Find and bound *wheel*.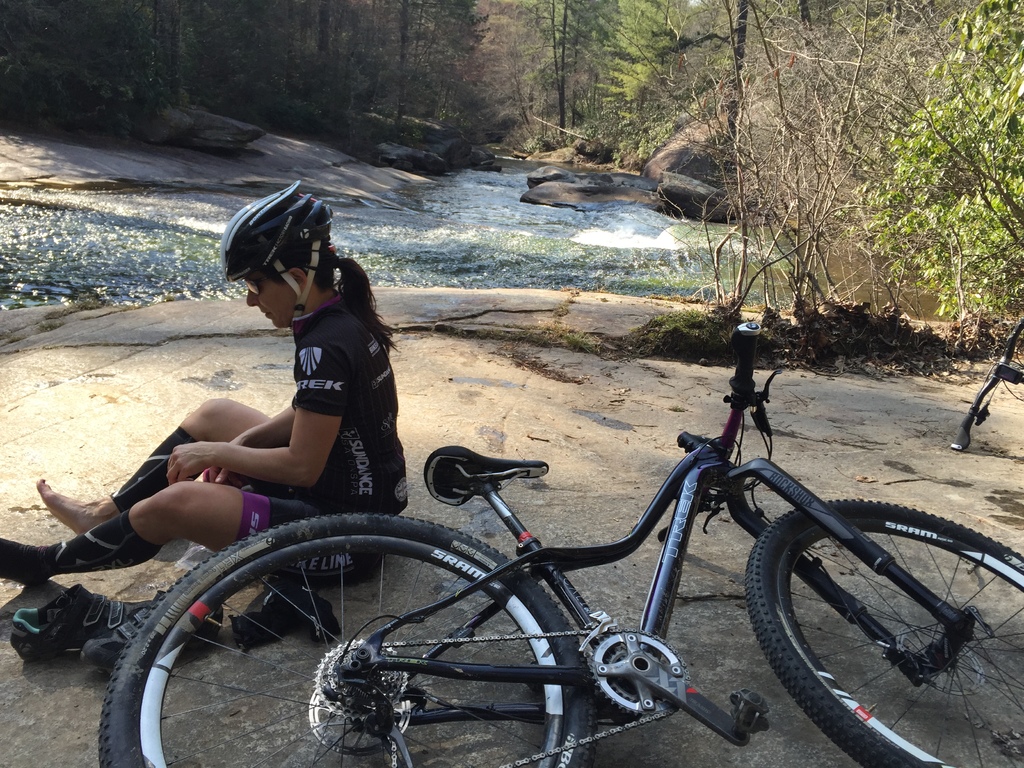
Bound: {"x1": 746, "y1": 508, "x2": 1023, "y2": 767}.
